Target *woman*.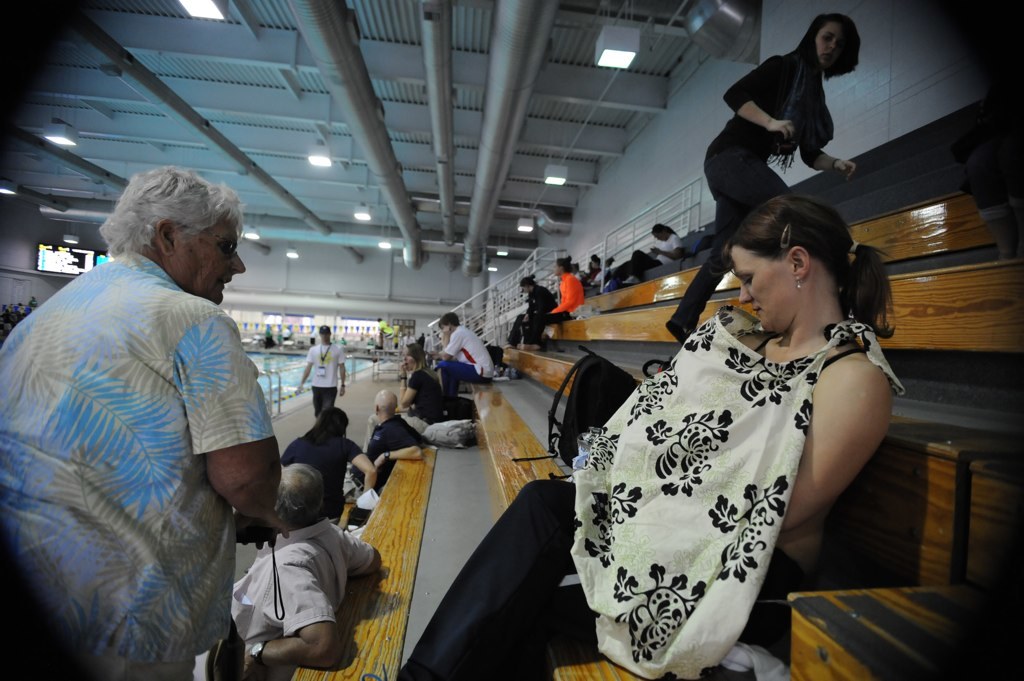
Target region: <region>665, 12, 857, 337</region>.
